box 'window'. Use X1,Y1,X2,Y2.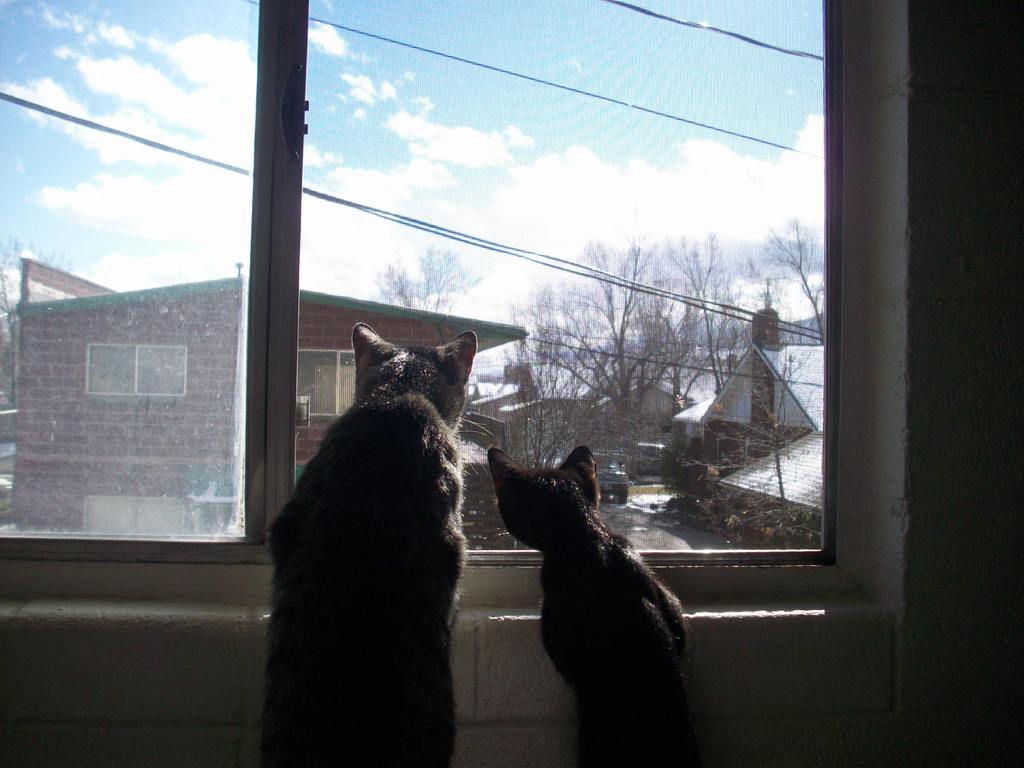
0,0,845,590.
